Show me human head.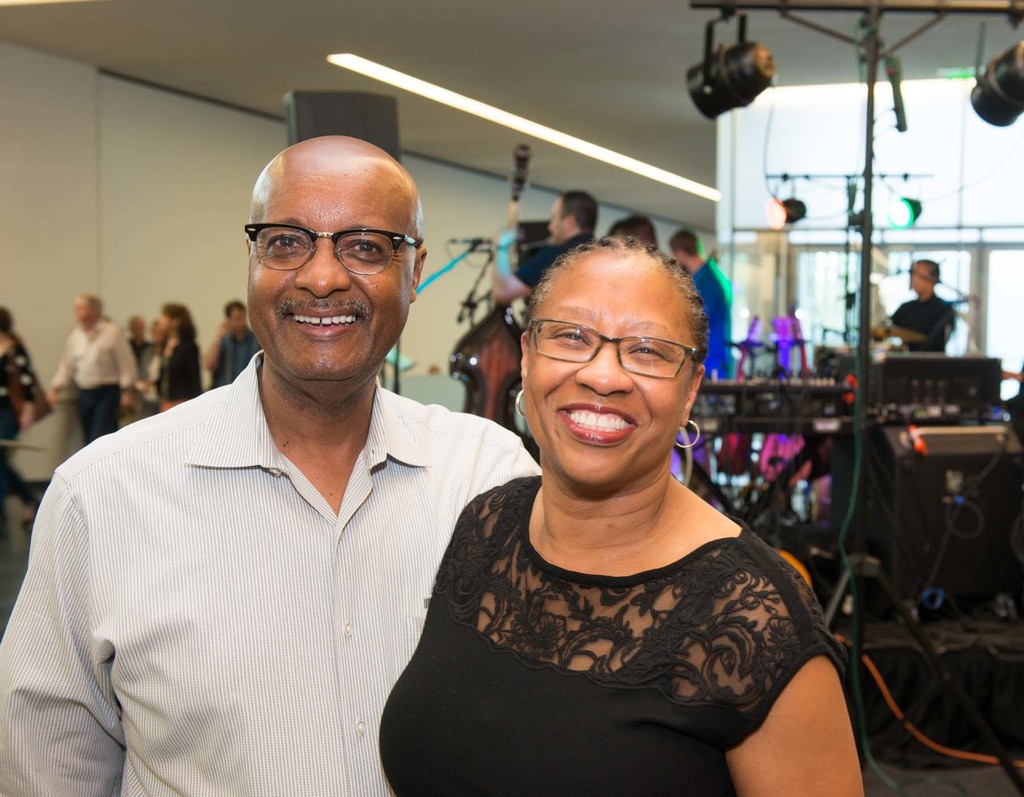
human head is here: crop(671, 230, 703, 268).
